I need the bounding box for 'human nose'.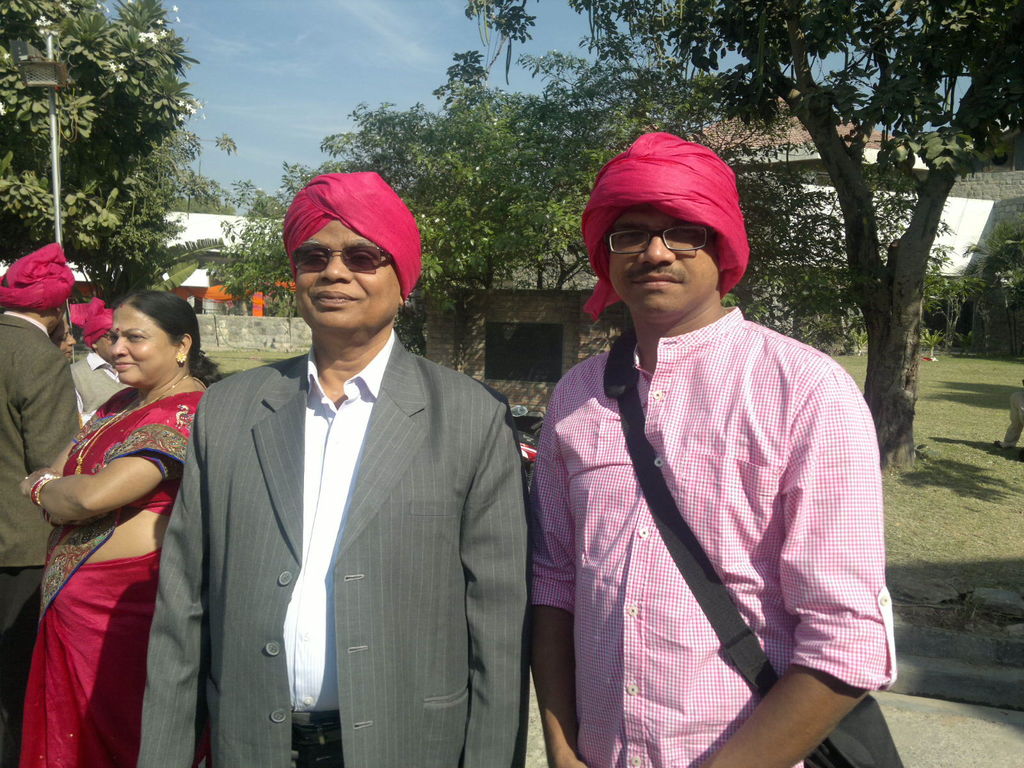
Here it is: [320,252,354,282].
